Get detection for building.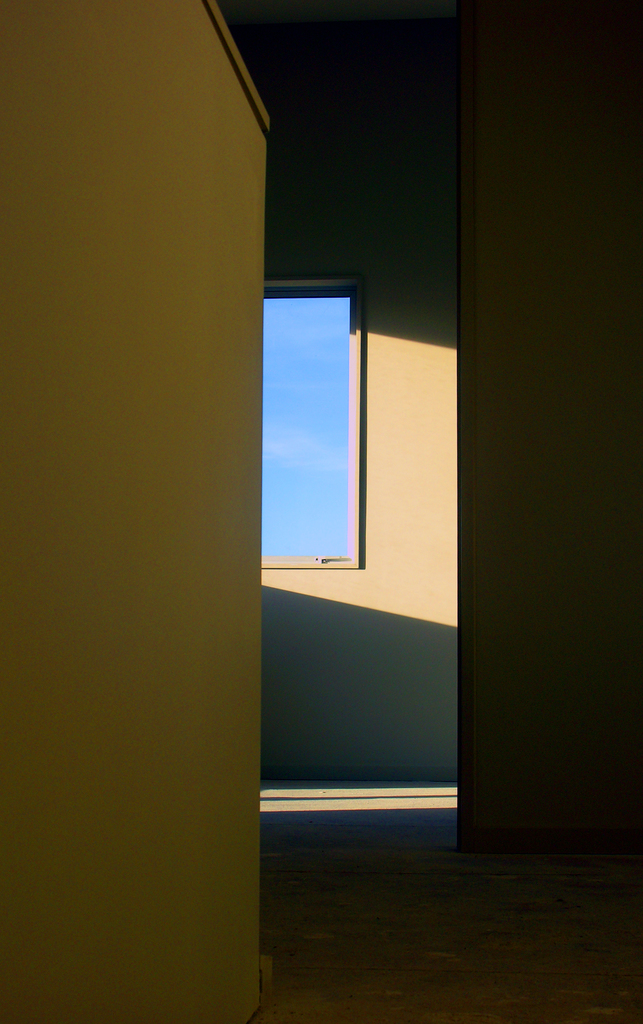
Detection: (0, 0, 642, 1023).
